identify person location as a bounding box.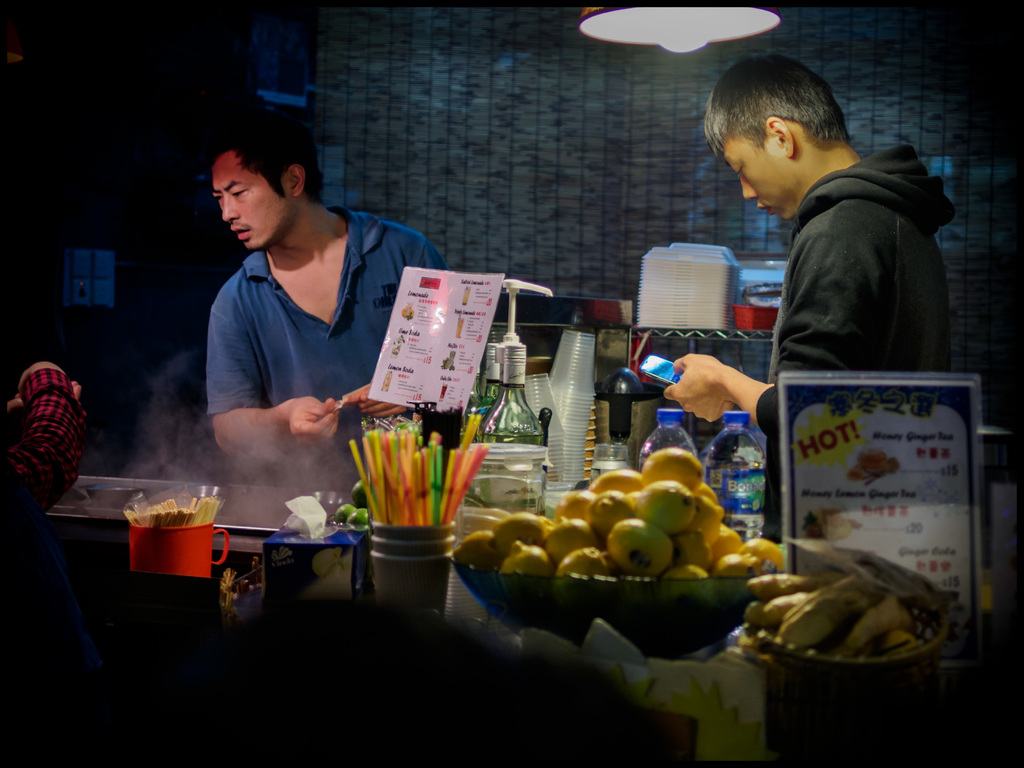
[211,124,454,496].
